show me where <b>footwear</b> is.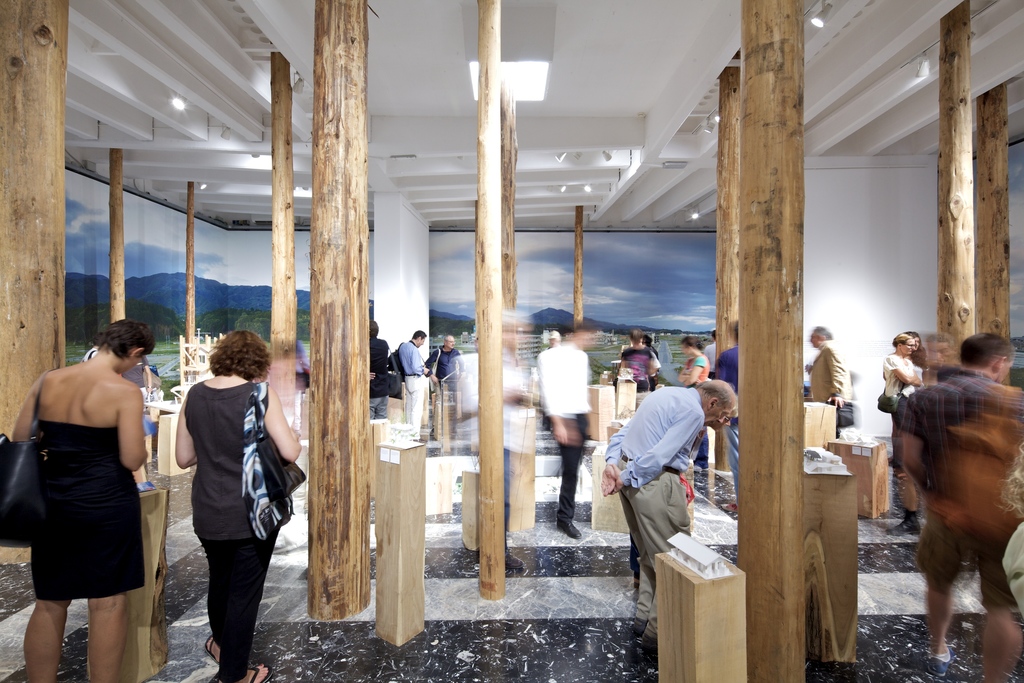
<b>footwear</b> is at box=[237, 661, 273, 682].
